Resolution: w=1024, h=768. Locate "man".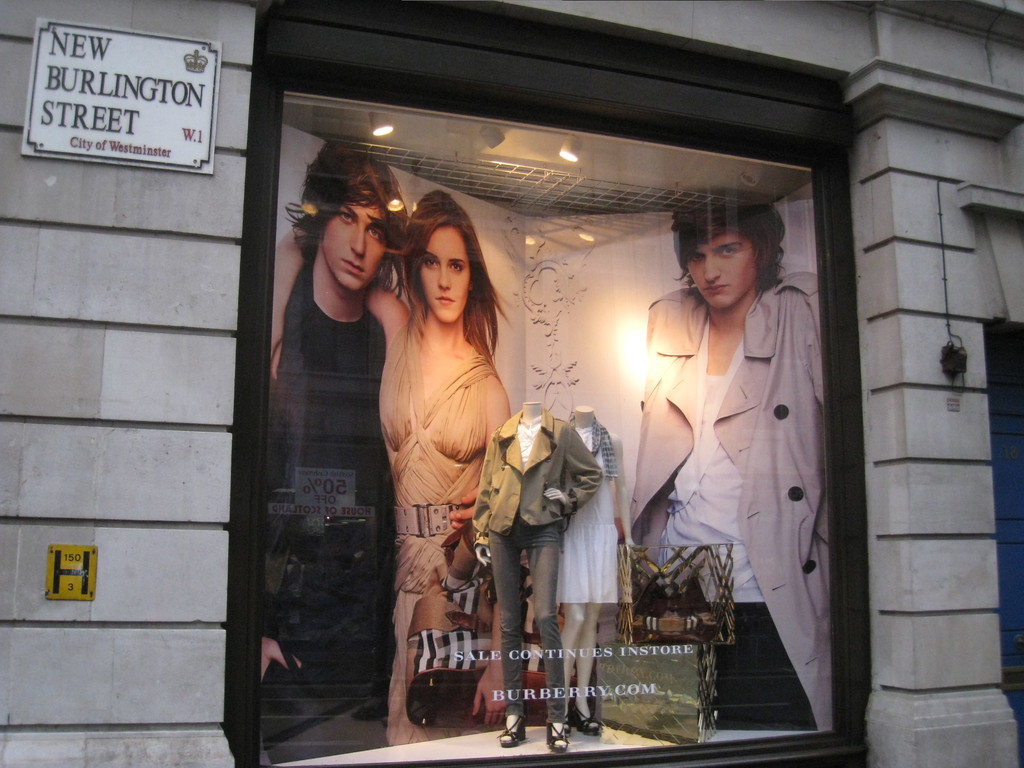
260, 142, 481, 767.
